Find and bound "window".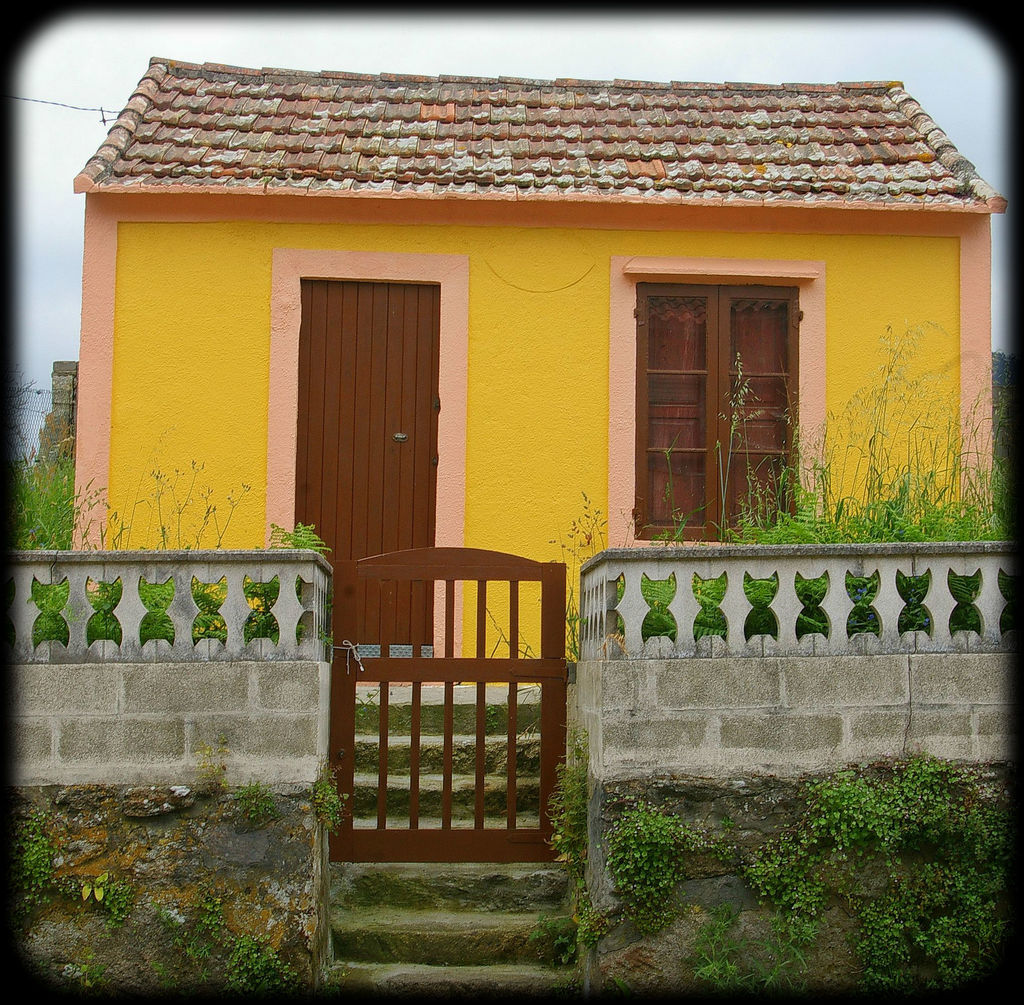
Bound: bbox(607, 252, 830, 554).
